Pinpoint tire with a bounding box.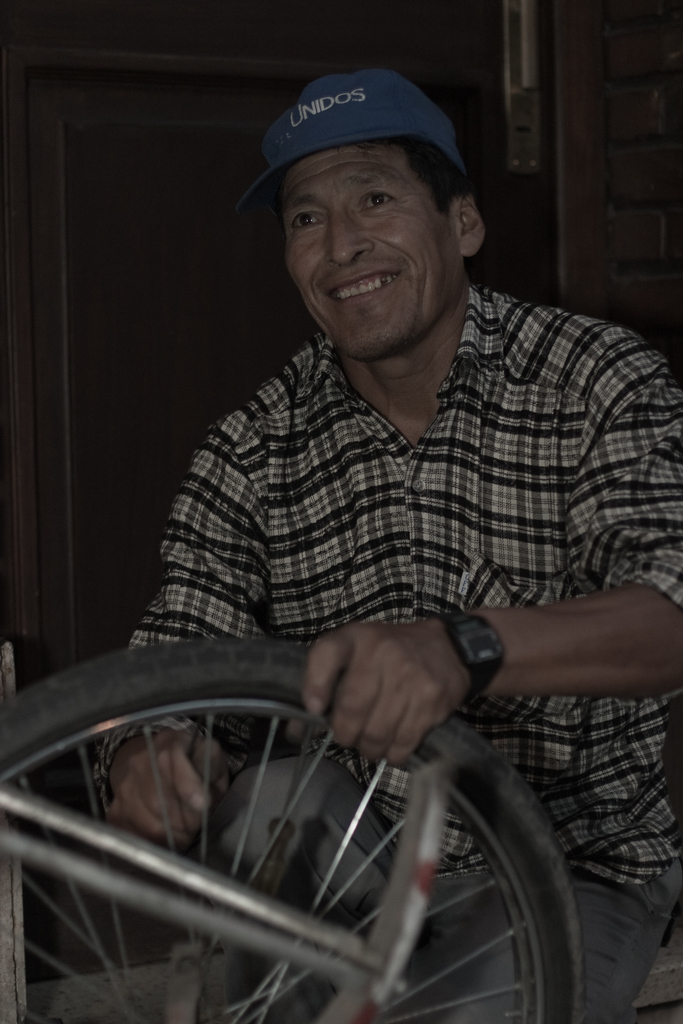
x1=0, y1=639, x2=587, y2=1023.
